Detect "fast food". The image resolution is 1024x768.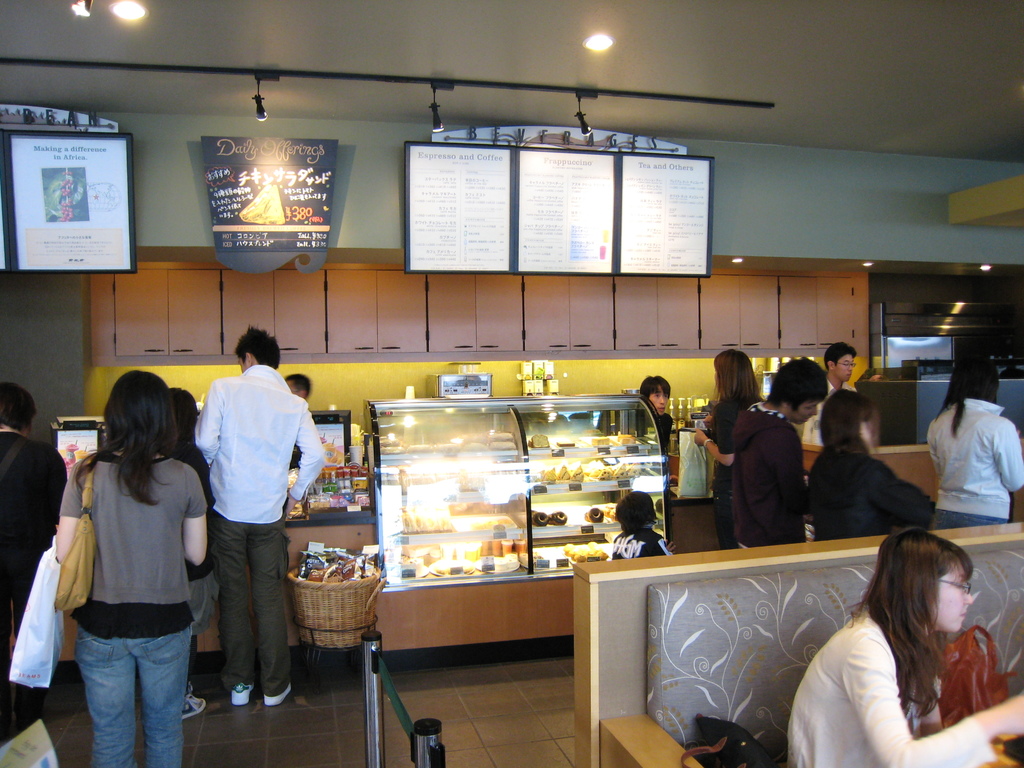
(584, 504, 621, 523).
